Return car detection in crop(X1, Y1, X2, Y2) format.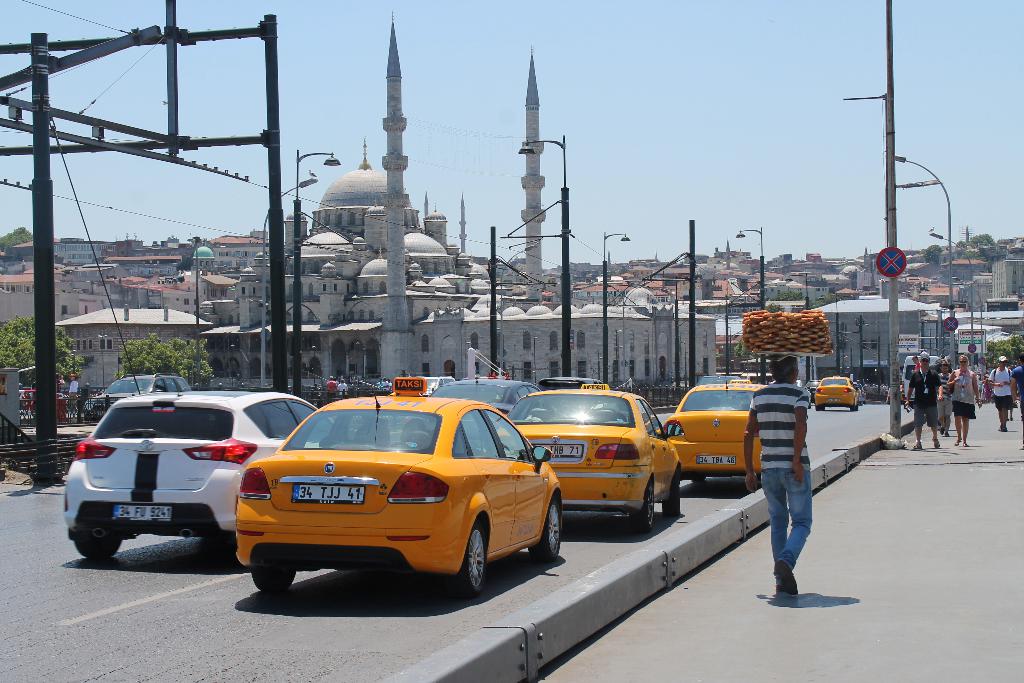
crop(203, 399, 562, 611).
